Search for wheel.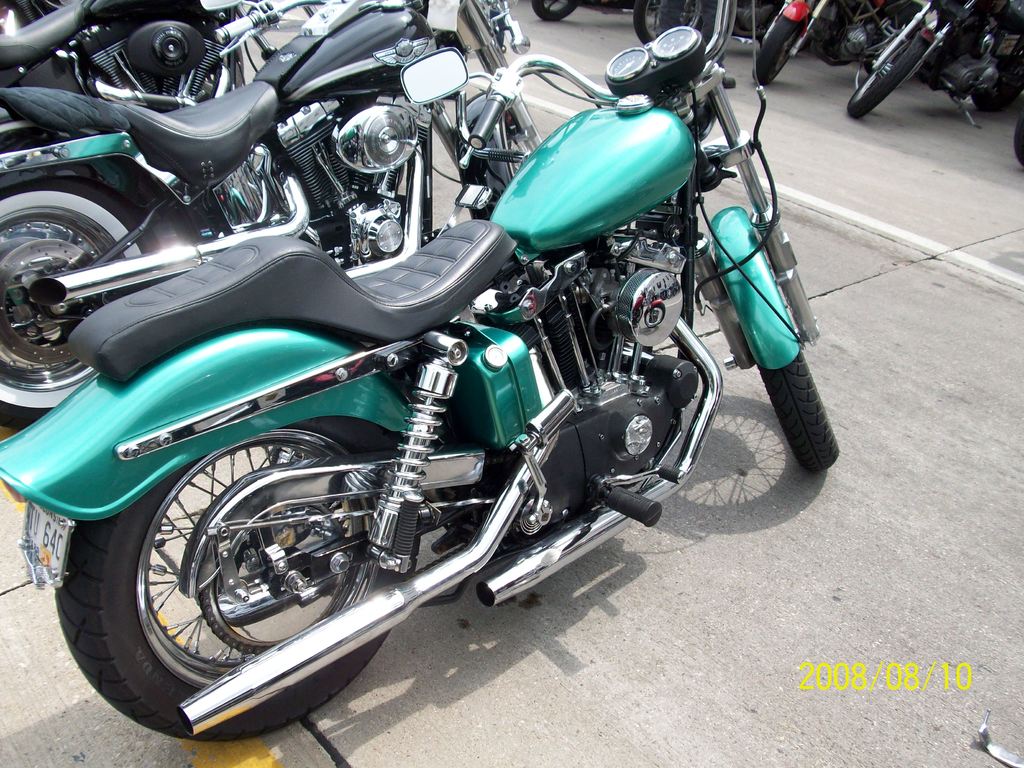
Found at BBox(845, 36, 922, 114).
